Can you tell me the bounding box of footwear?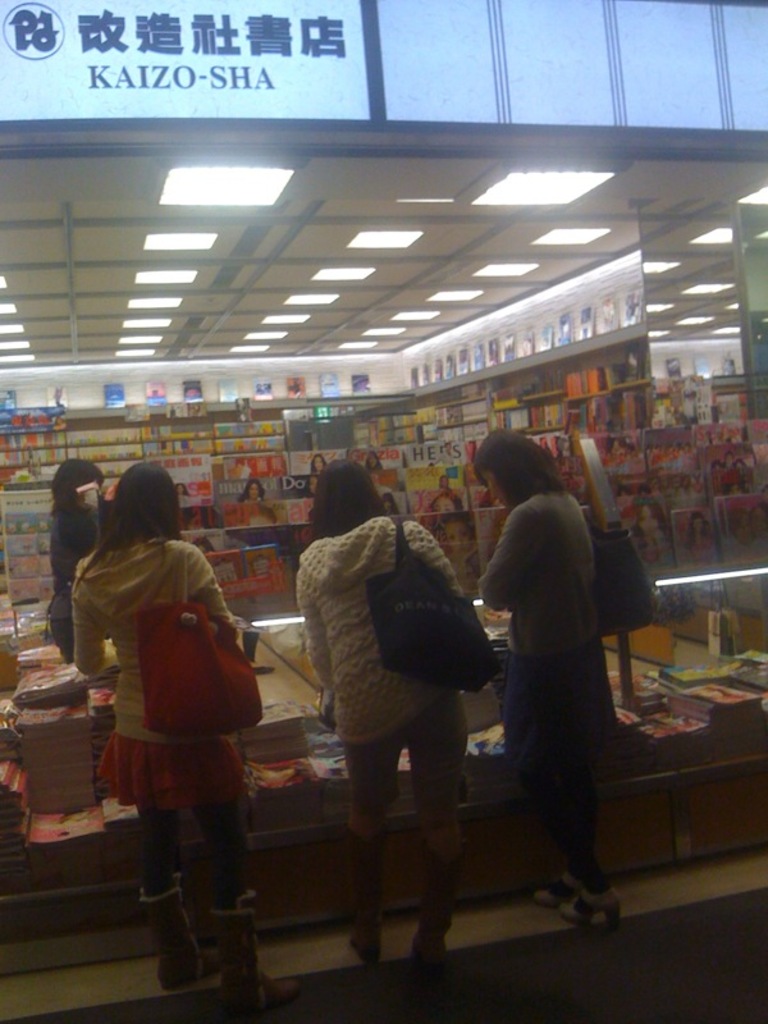
locate(348, 928, 380, 965).
